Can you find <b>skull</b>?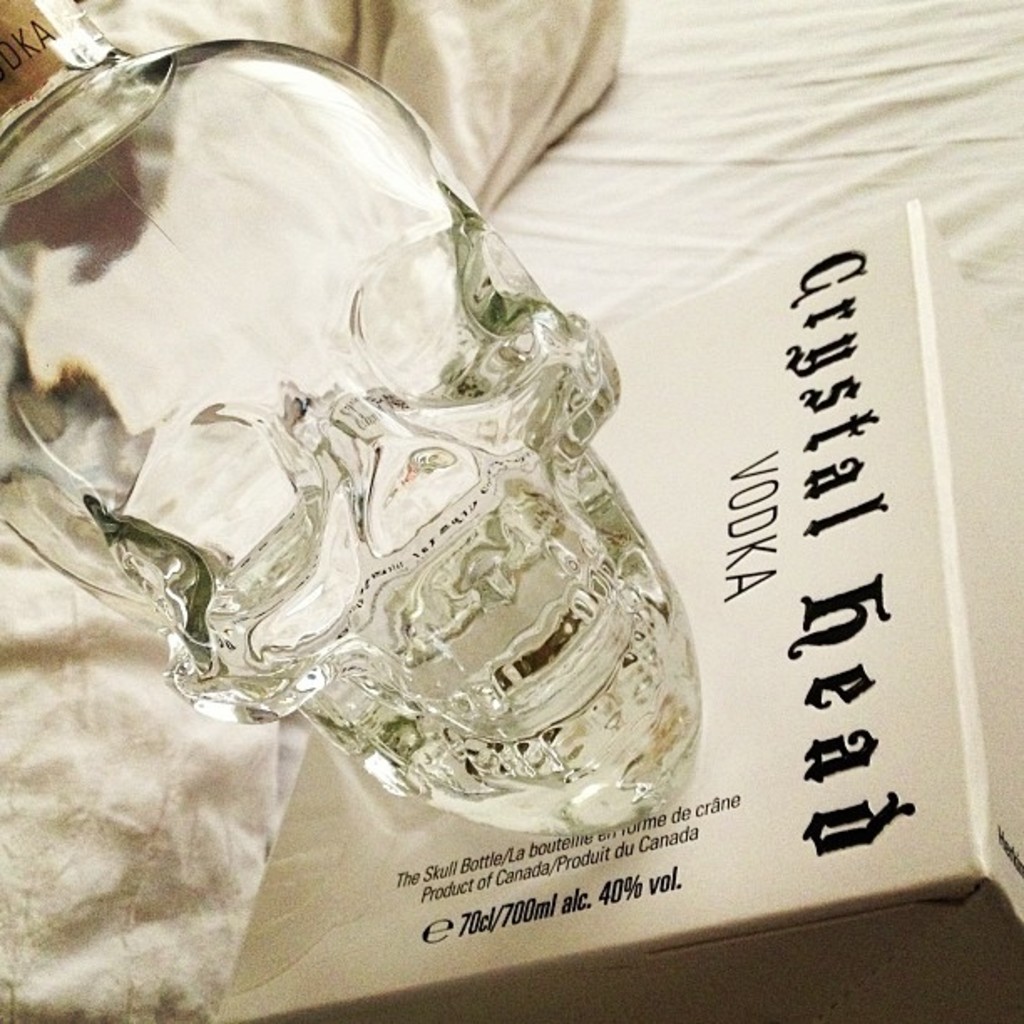
Yes, bounding box: (18, 84, 743, 833).
